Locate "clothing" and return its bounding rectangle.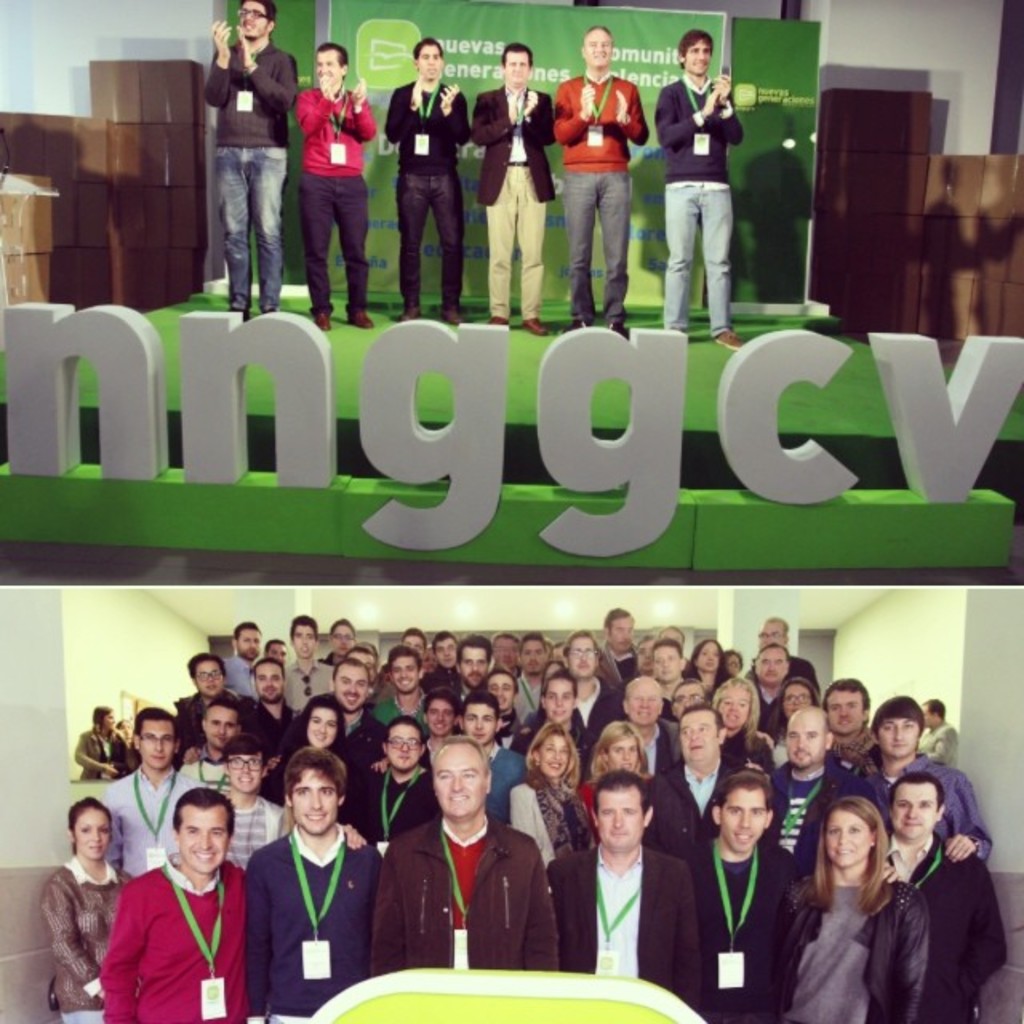
378,80,472,309.
